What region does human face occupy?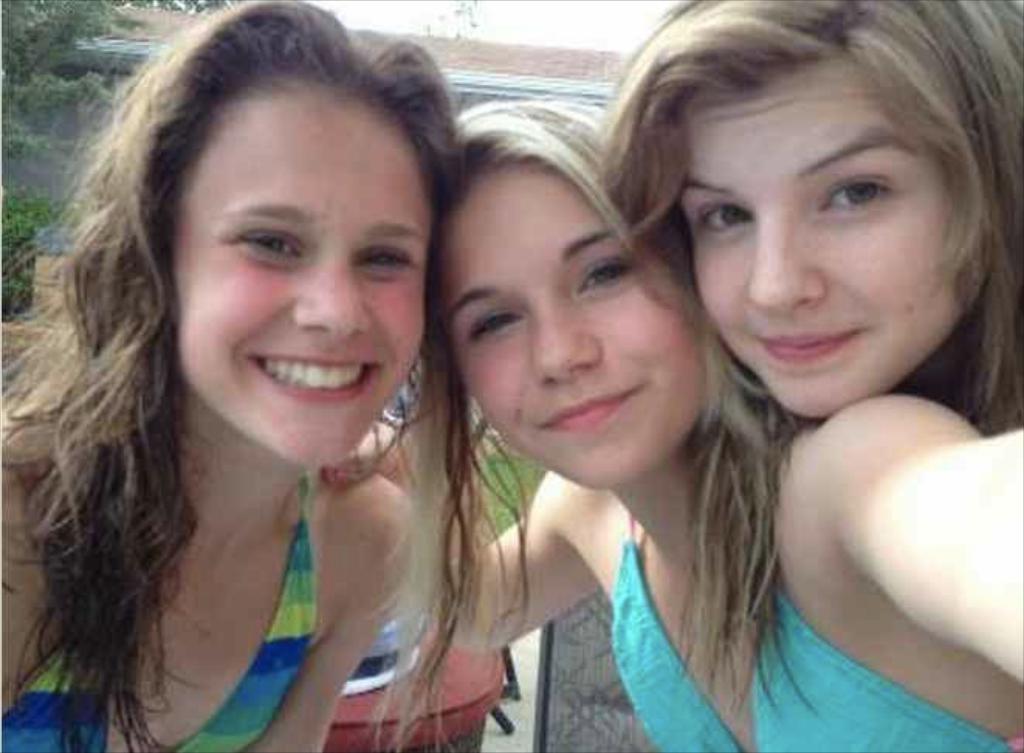
(left=175, top=77, right=434, bottom=474).
